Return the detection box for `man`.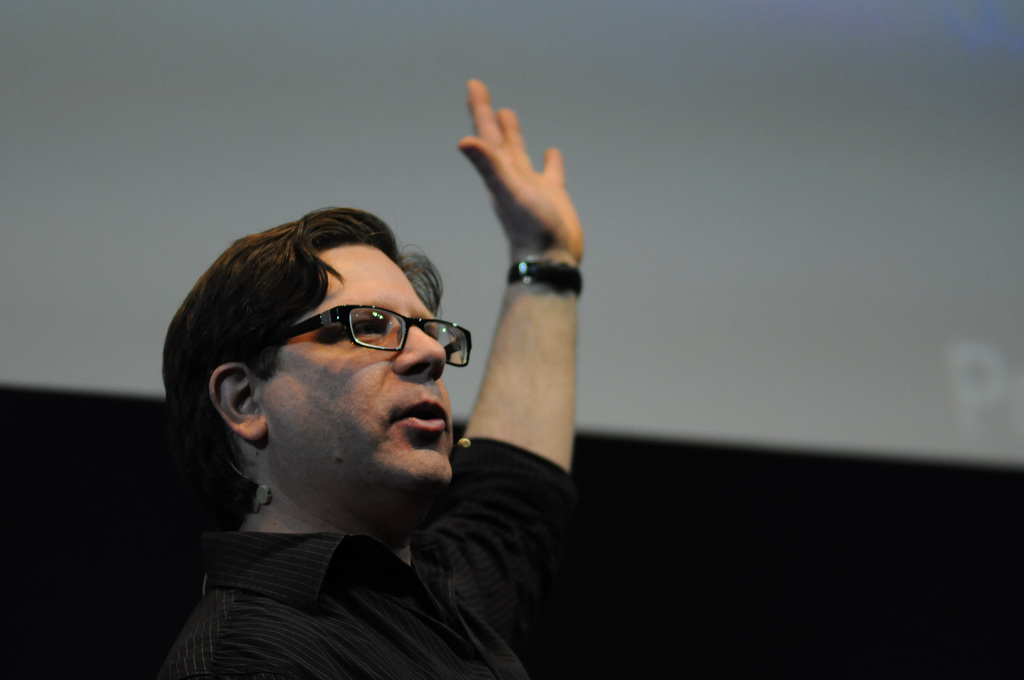
156 76 614 679.
